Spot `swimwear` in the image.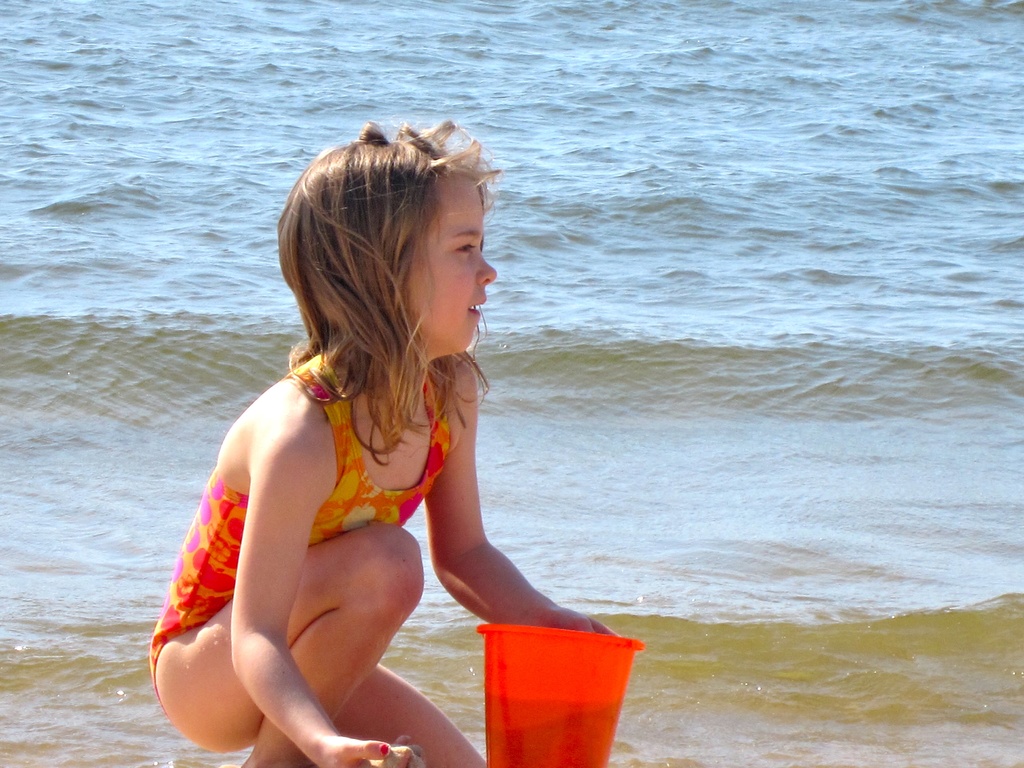
`swimwear` found at select_region(149, 347, 457, 704).
